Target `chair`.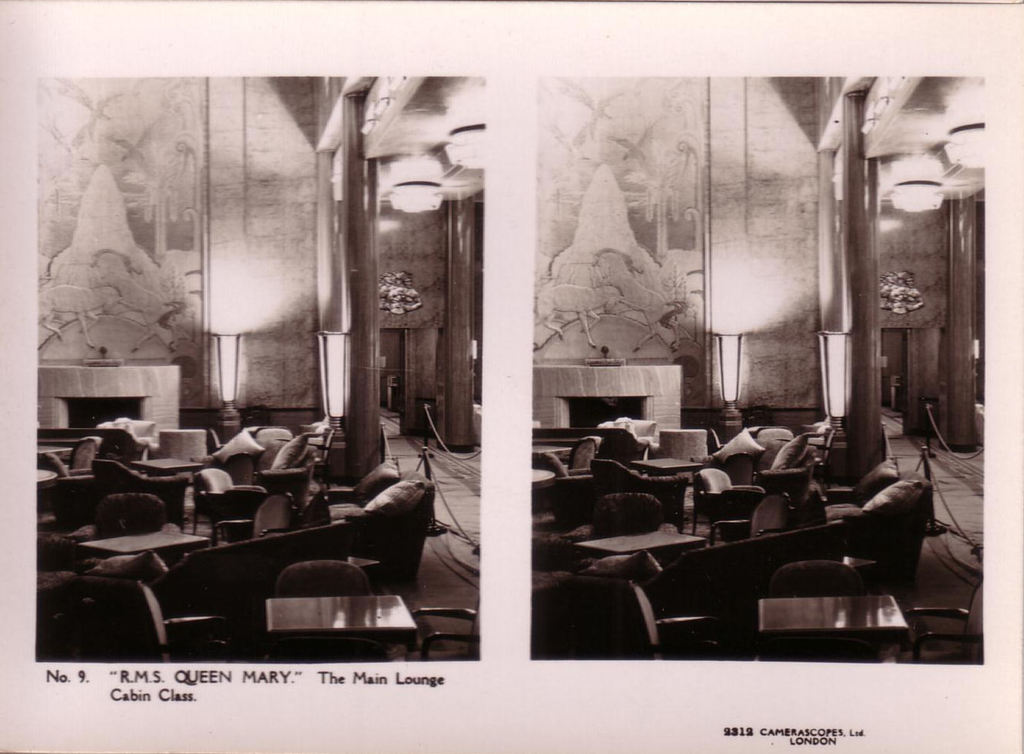
Target region: locate(560, 440, 600, 473).
